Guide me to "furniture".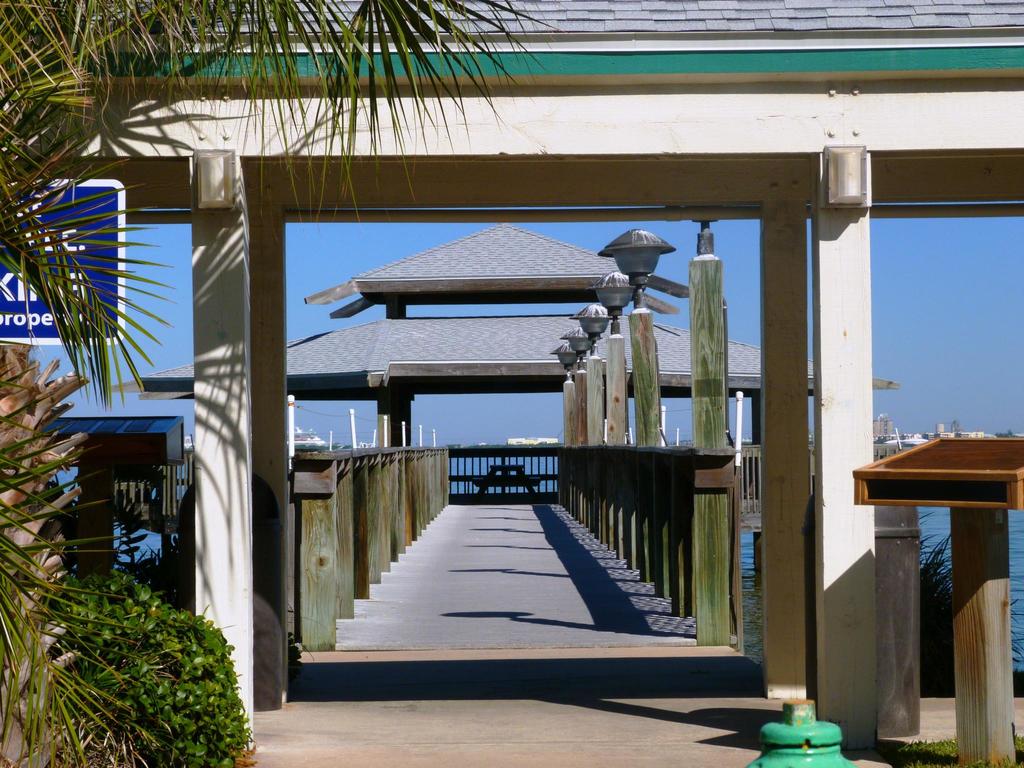
Guidance: region(475, 463, 537, 497).
